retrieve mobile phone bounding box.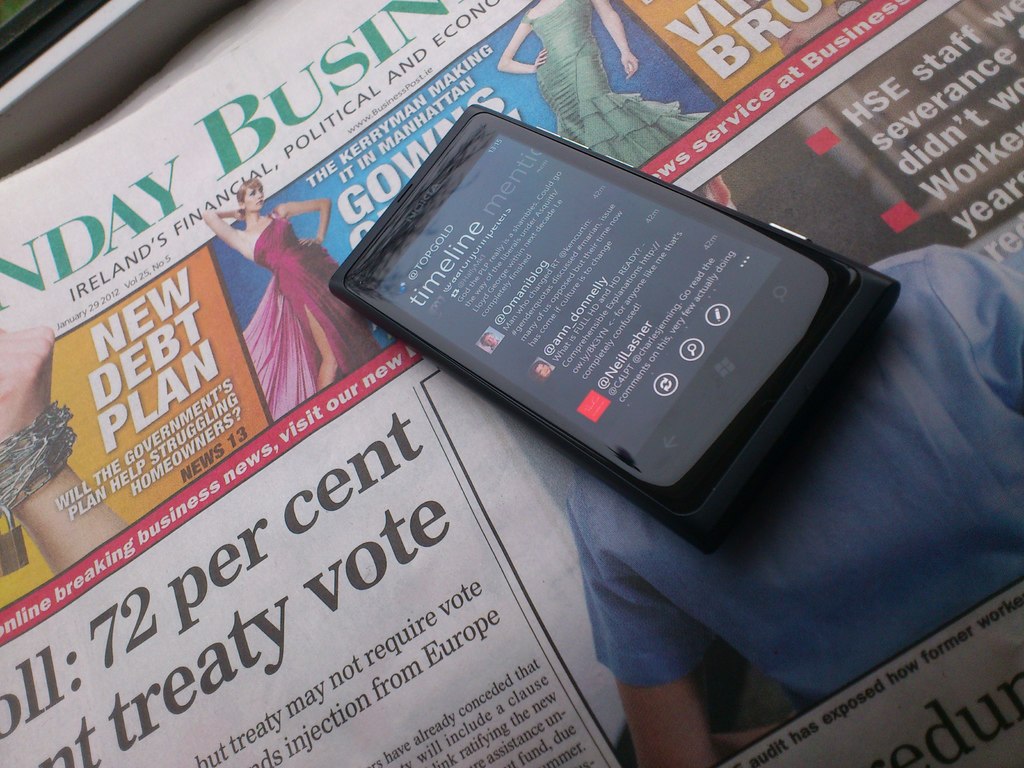
Bounding box: {"left": 313, "top": 124, "right": 901, "bottom": 531}.
